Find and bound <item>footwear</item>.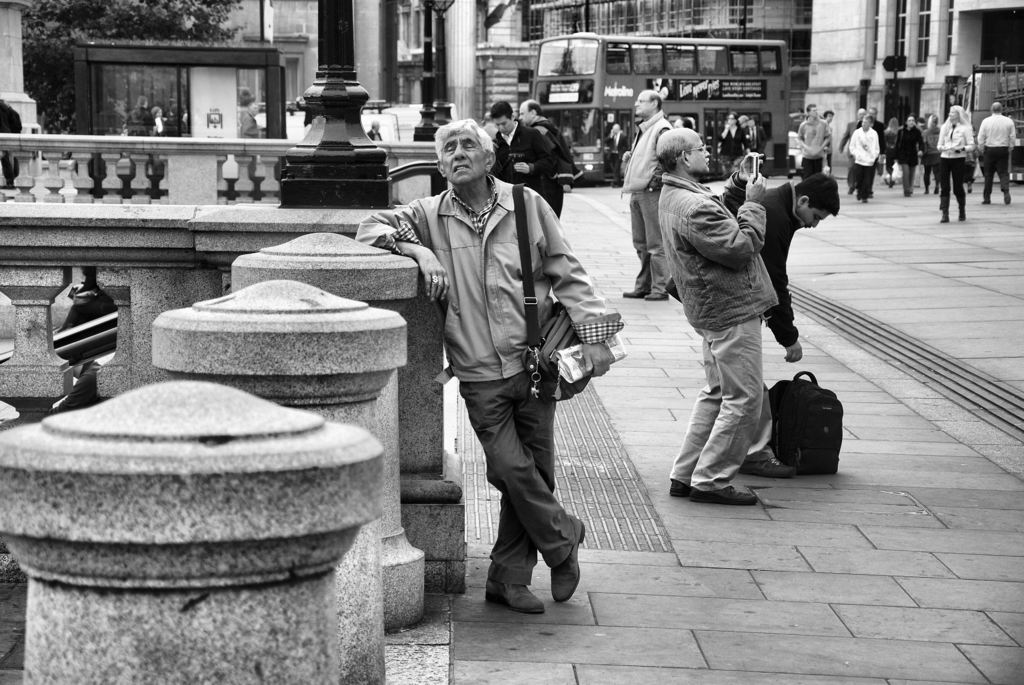
Bound: bbox=(686, 484, 758, 508).
